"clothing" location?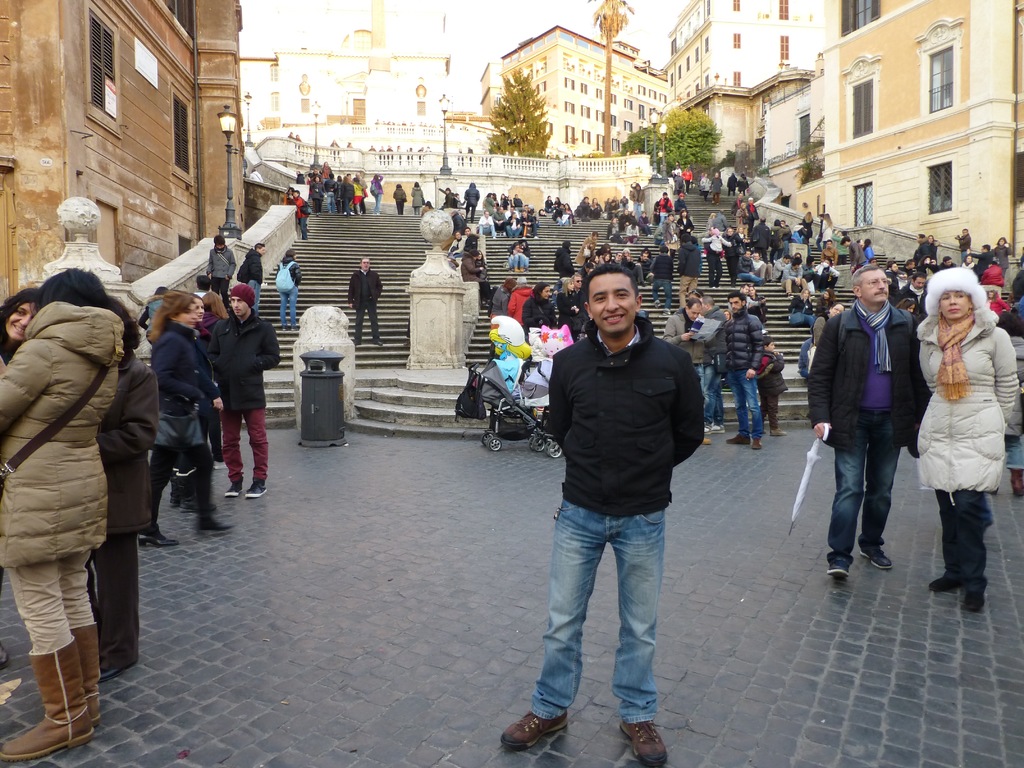
0/301/123/648
